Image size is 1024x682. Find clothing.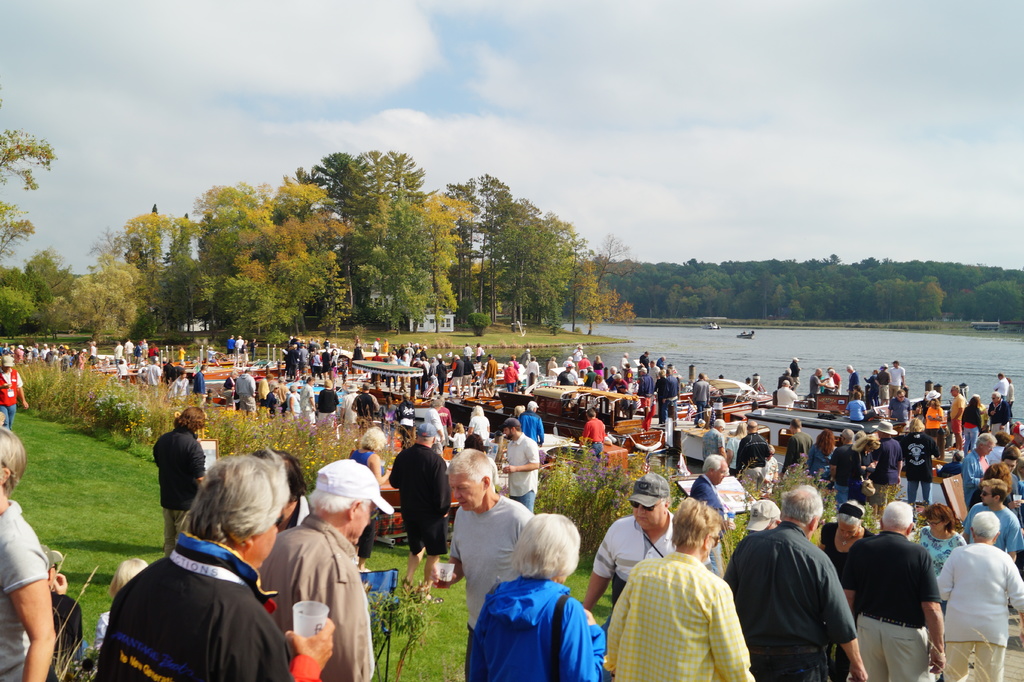
bbox=[735, 437, 773, 472].
